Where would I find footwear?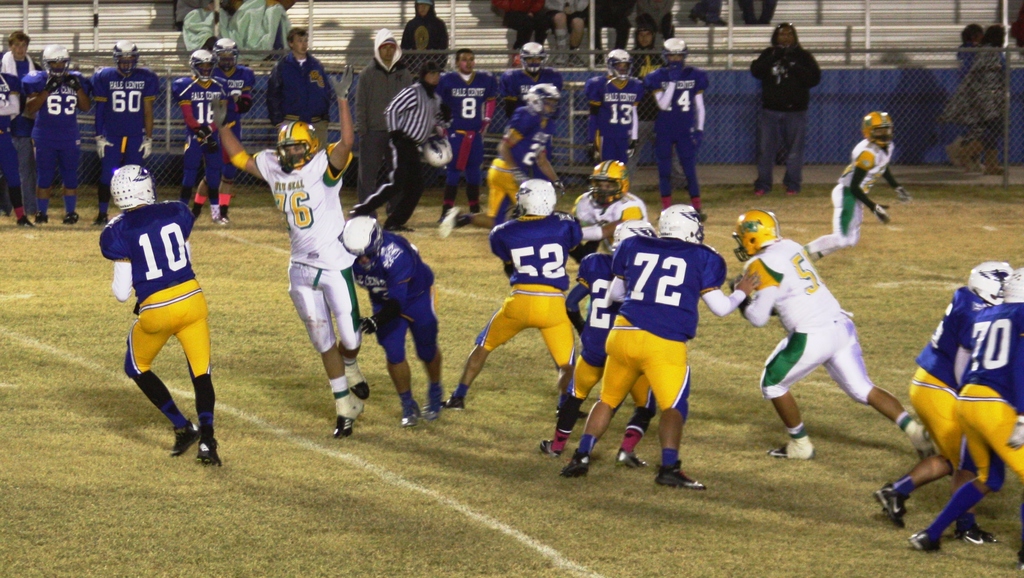
At bbox=(446, 392, 467, 412).
